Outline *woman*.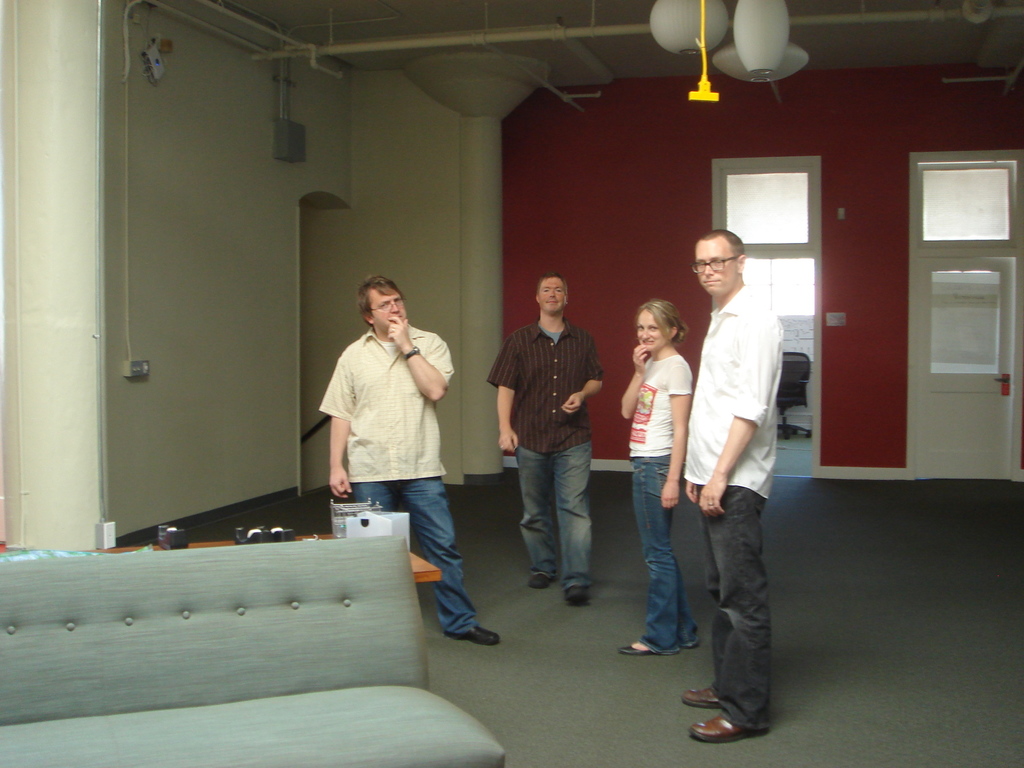
Outline: x1=617, y1=291, x2=710, y2=665.
